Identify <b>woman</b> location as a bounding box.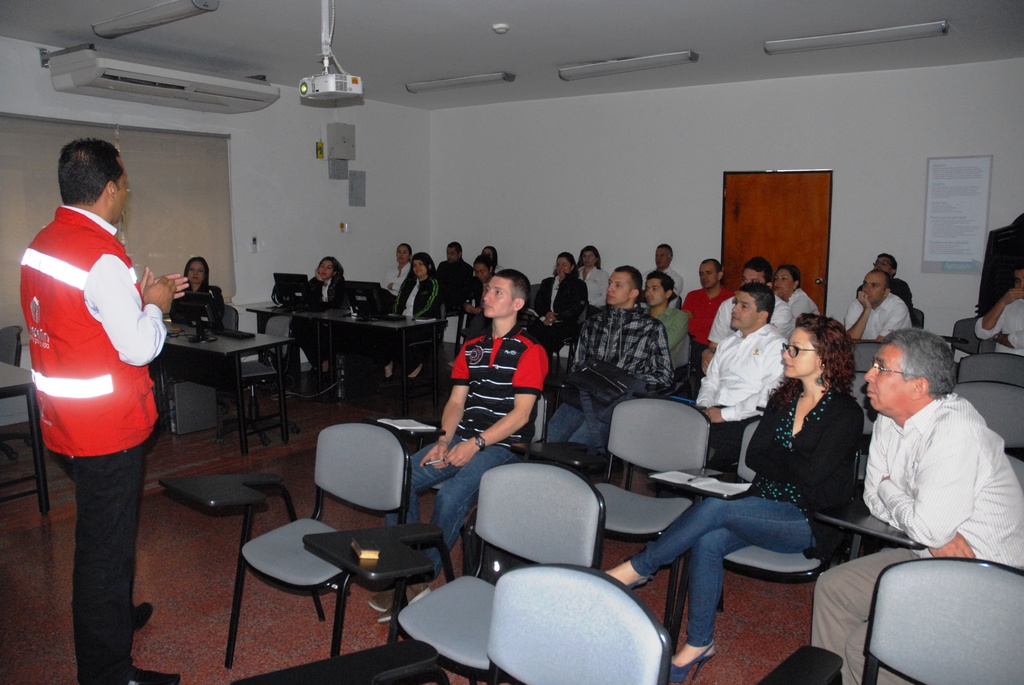
<bbox>600, 309, 863, 682</bbox>.
